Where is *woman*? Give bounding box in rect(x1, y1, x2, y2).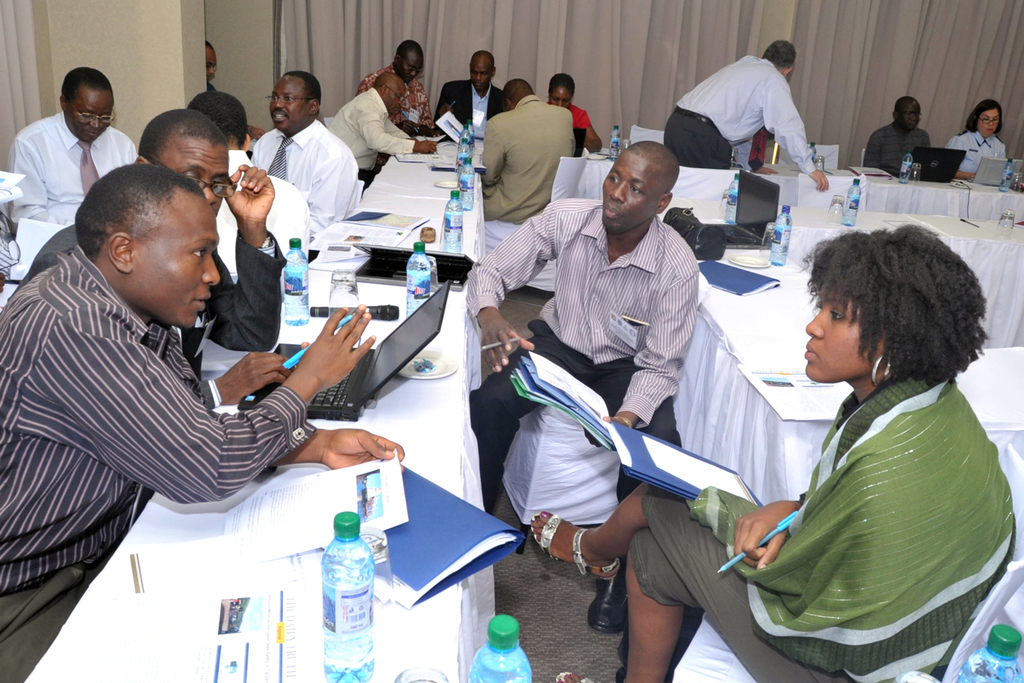
rect(547, 74, 604, 153).
